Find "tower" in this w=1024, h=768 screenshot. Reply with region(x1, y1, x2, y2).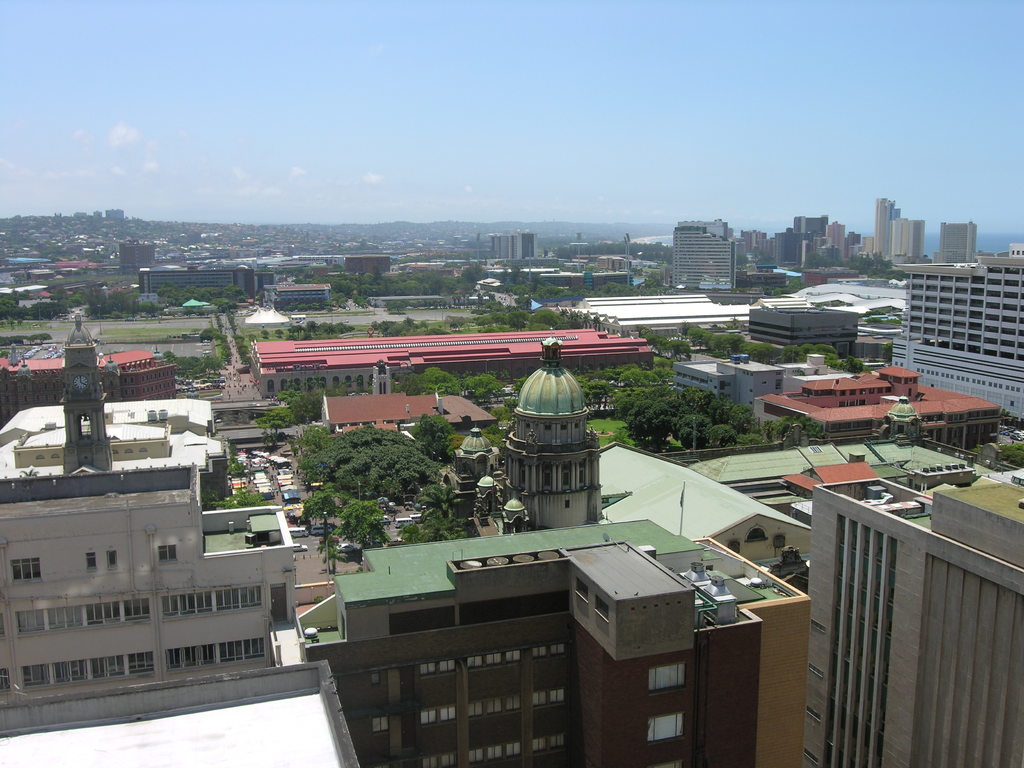
region(890, 214, 920, 262).
